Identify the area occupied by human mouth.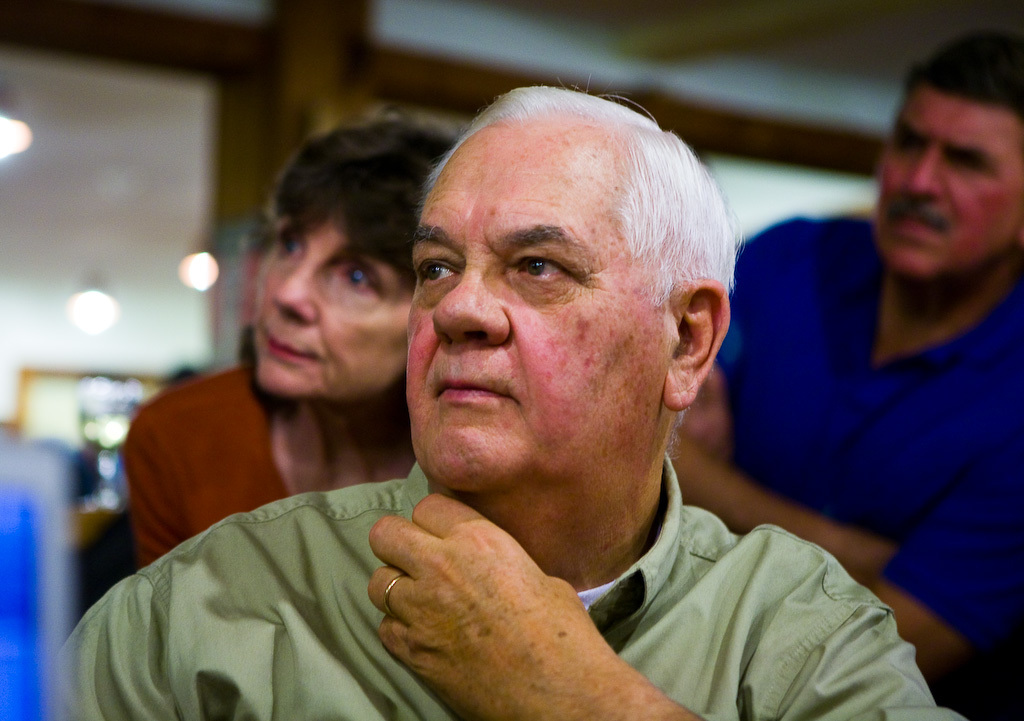
Area: (left=255, top=317, right=327, bottom=362).
